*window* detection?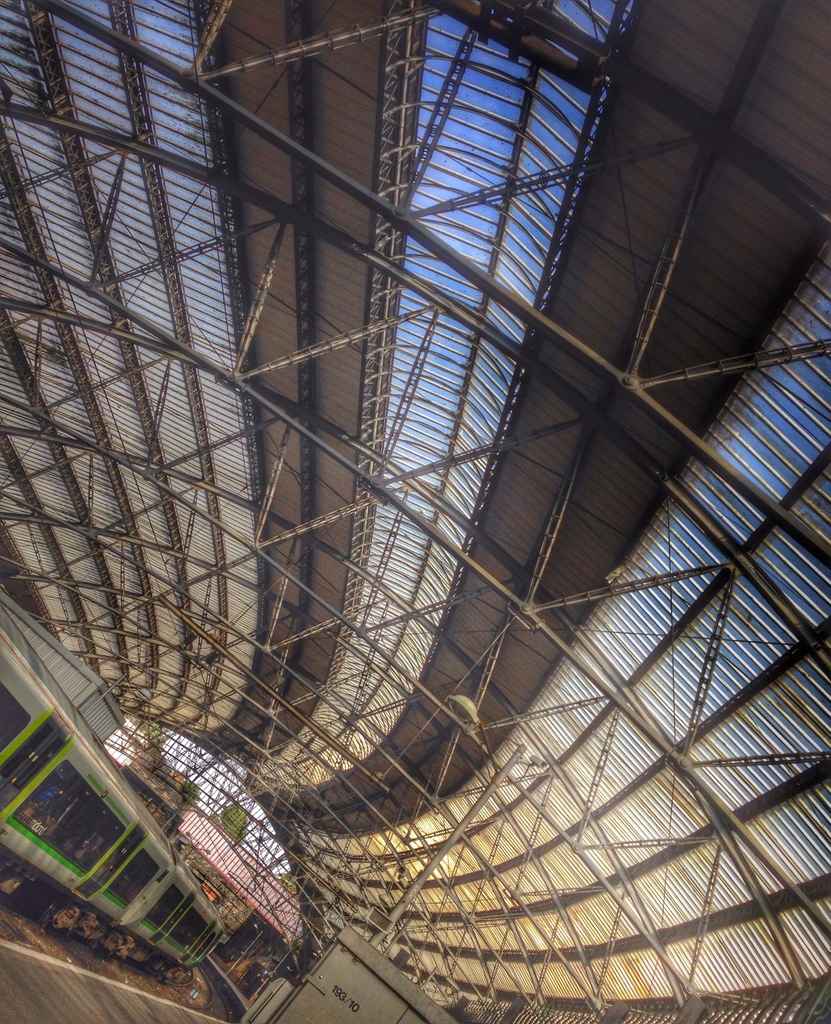
Rect(104, 850, 168, 904)
